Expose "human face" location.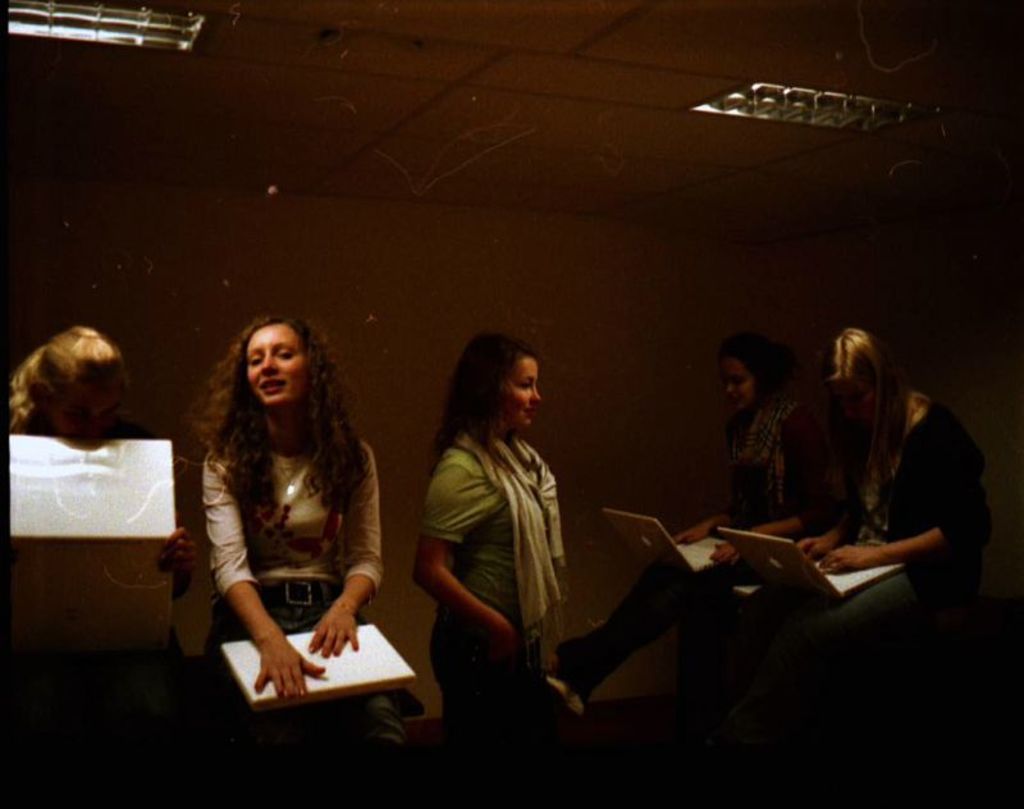
Exposed at 723, 355, 754, 407.
